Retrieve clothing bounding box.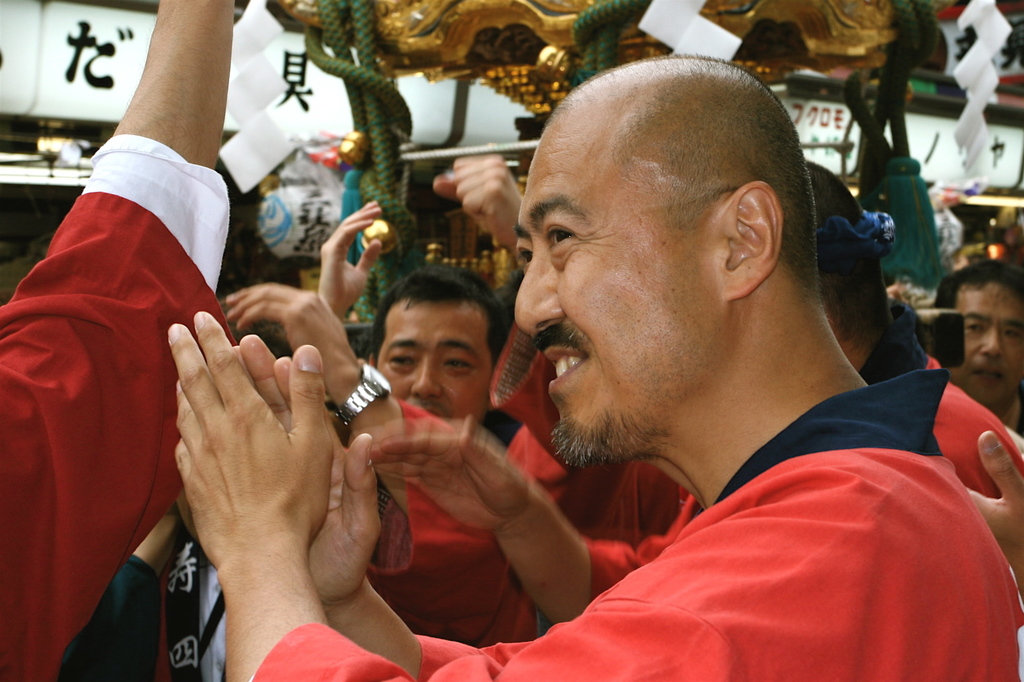
Bounding box: <region>365, 417, 526, 635</region>.
